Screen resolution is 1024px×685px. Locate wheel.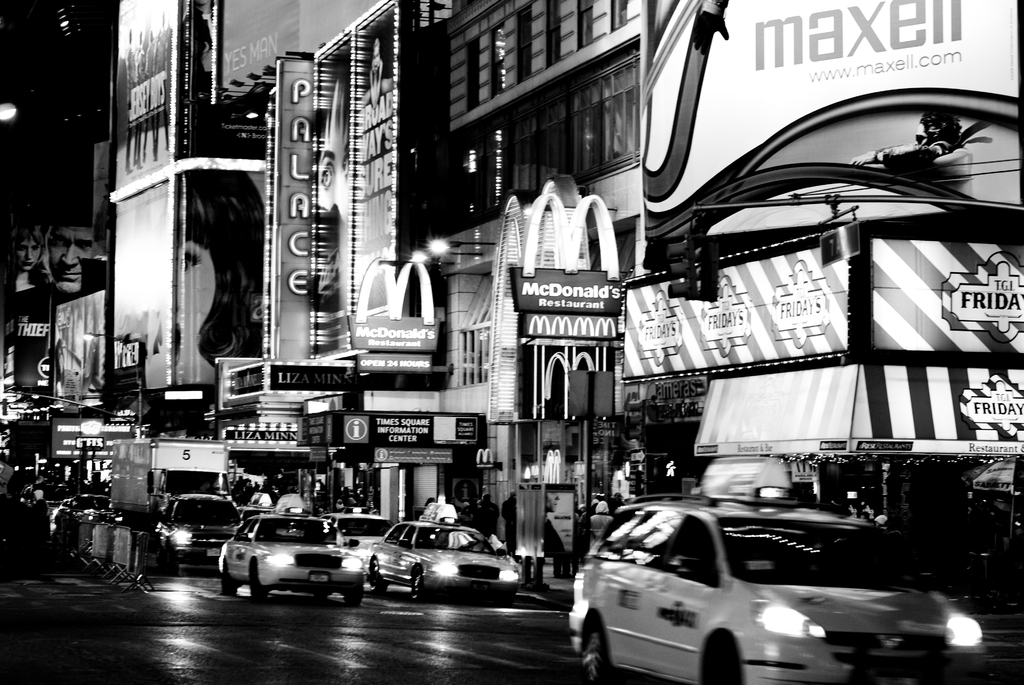
bbox=[249, 567, 262, 599].
